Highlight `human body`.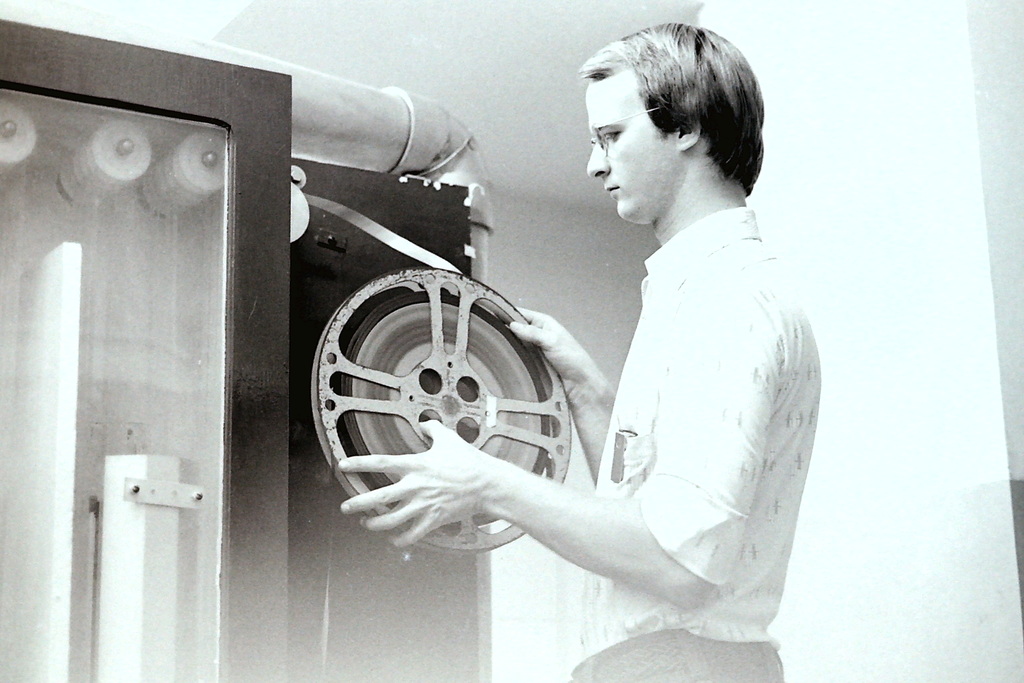
Highlighted region: 339,39,822,664.
